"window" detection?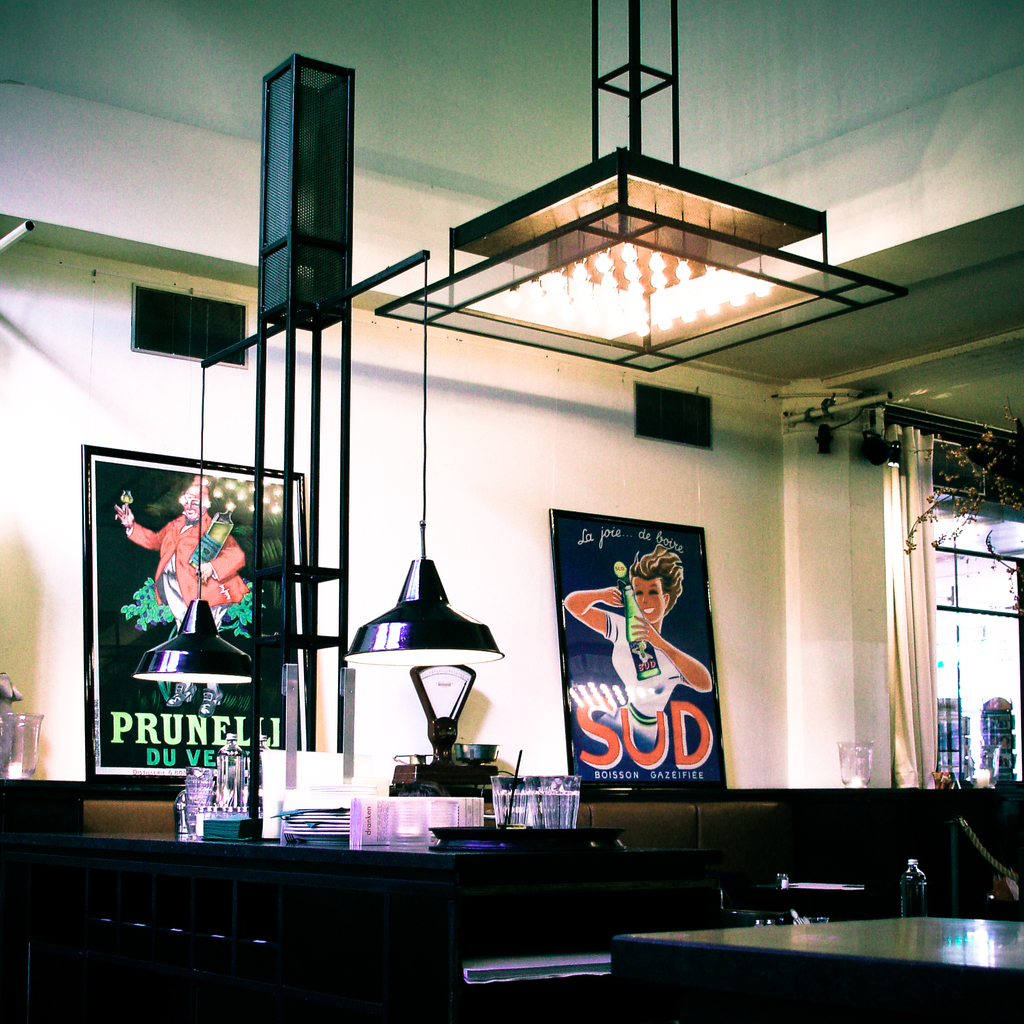
box(926, 501, 1023, 788)
